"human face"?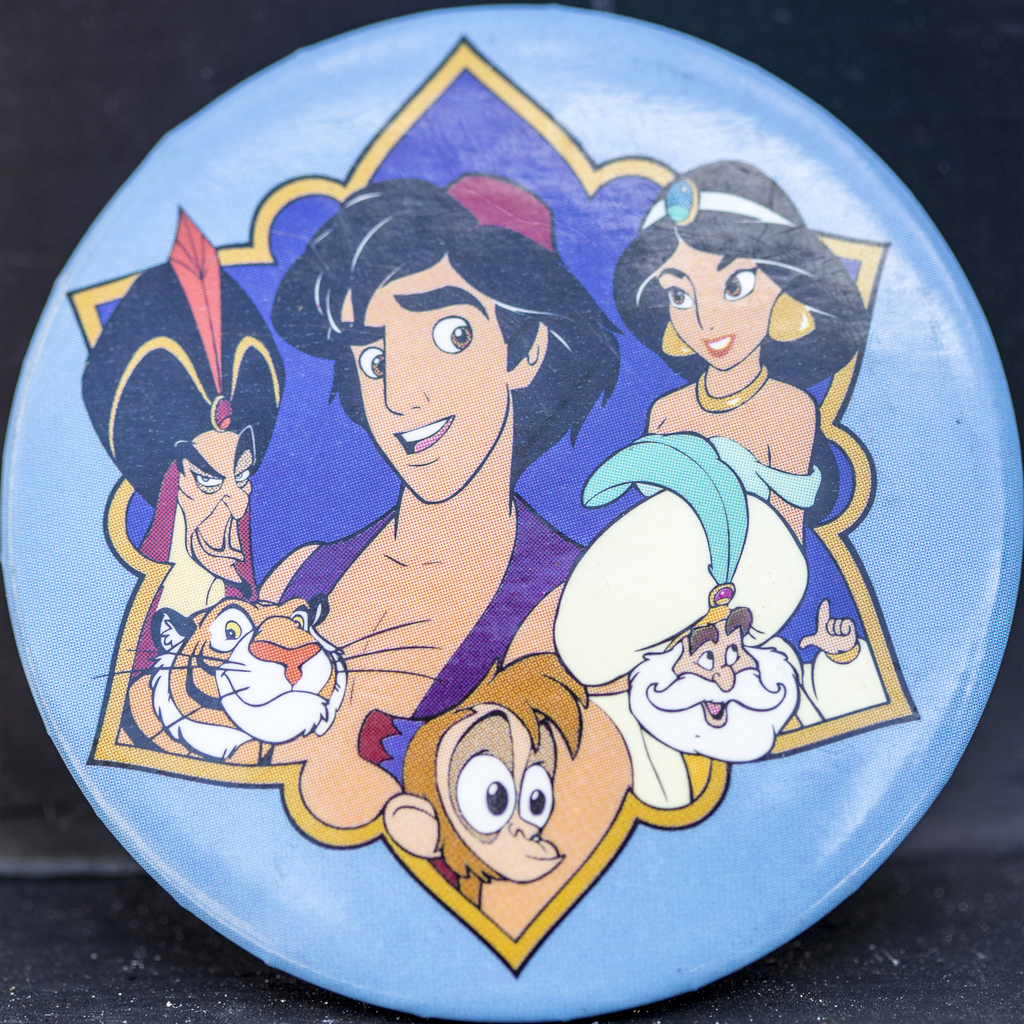
(177,421,259,584)
